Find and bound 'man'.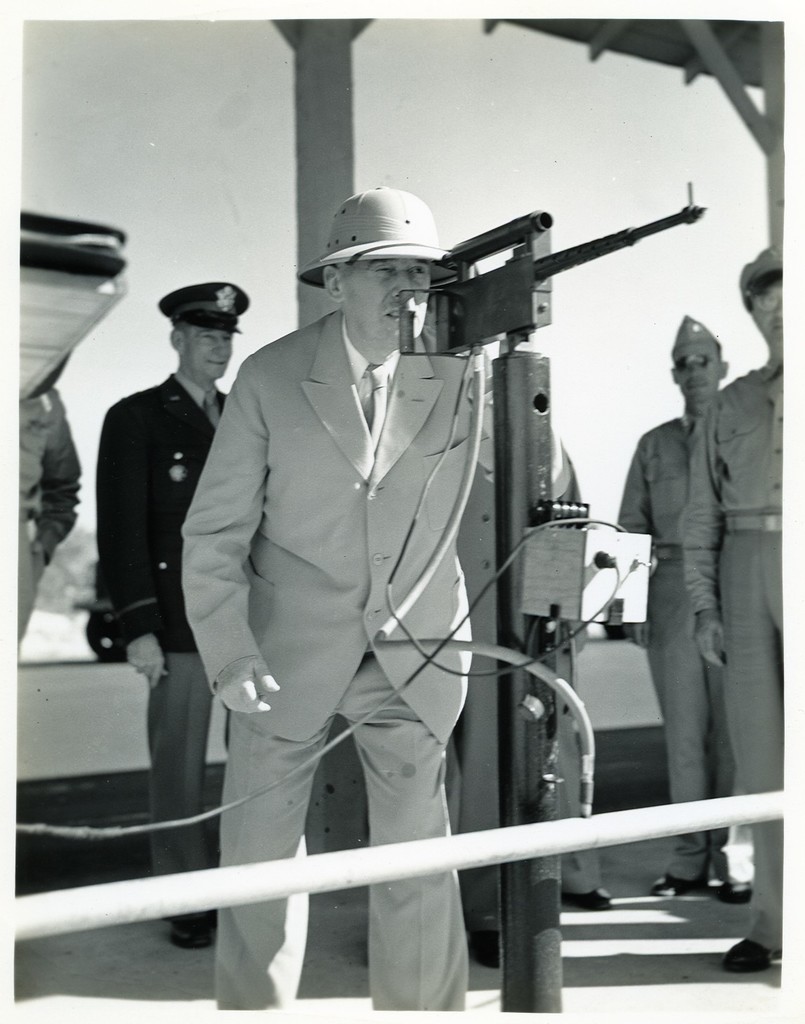
Bound: (left=176, top=183, right=509, bottom=1008).
